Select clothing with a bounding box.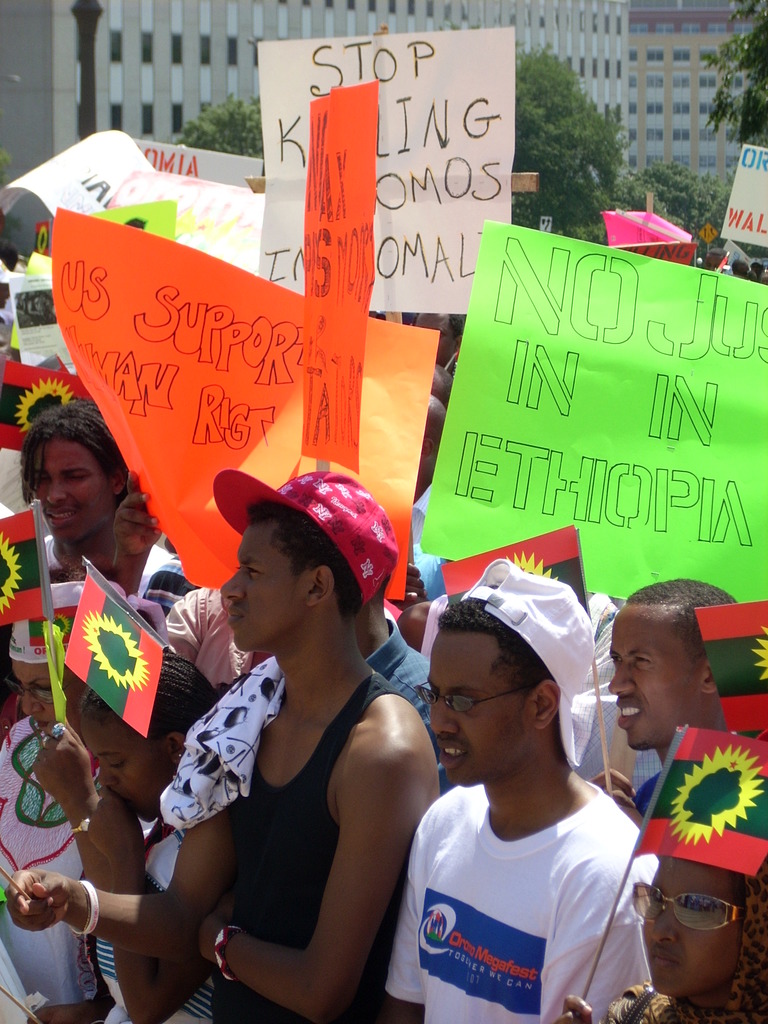
[374, 615, 436, 746].
